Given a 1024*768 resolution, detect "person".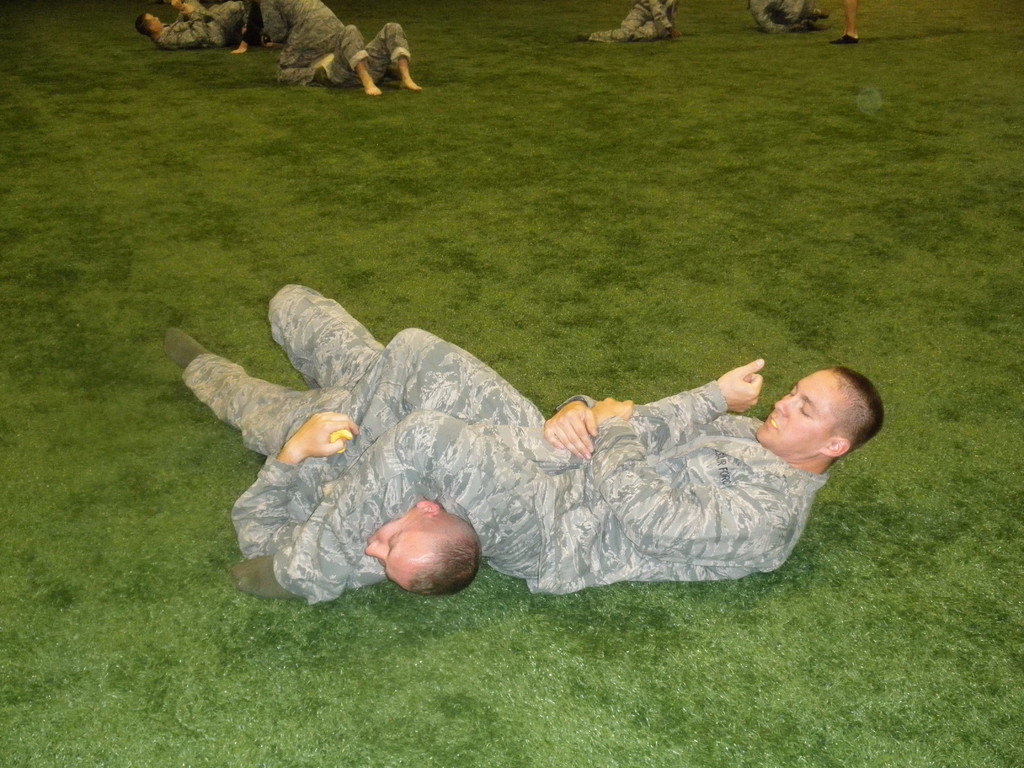
l=577, t=0, r=691, b=40.
